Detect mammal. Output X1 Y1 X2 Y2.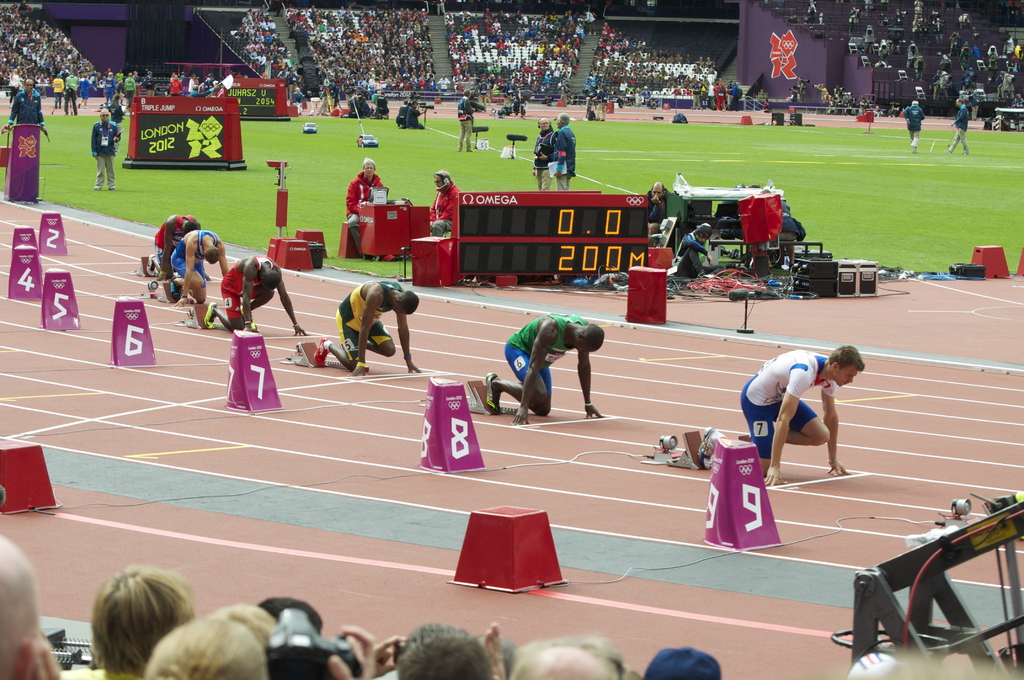
881 40 891 60.
